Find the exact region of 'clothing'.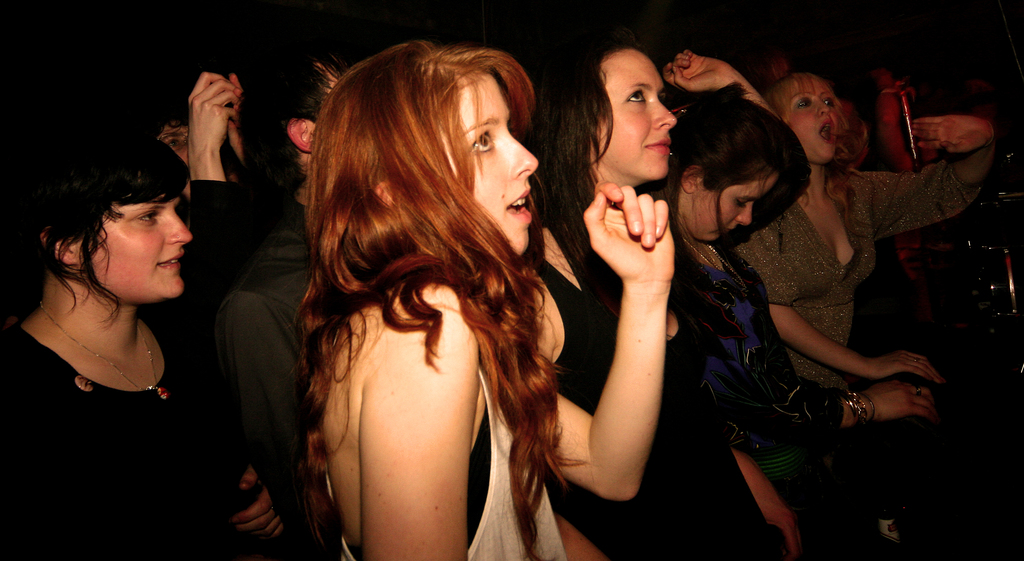
Exact region: 730/159/979/402.
